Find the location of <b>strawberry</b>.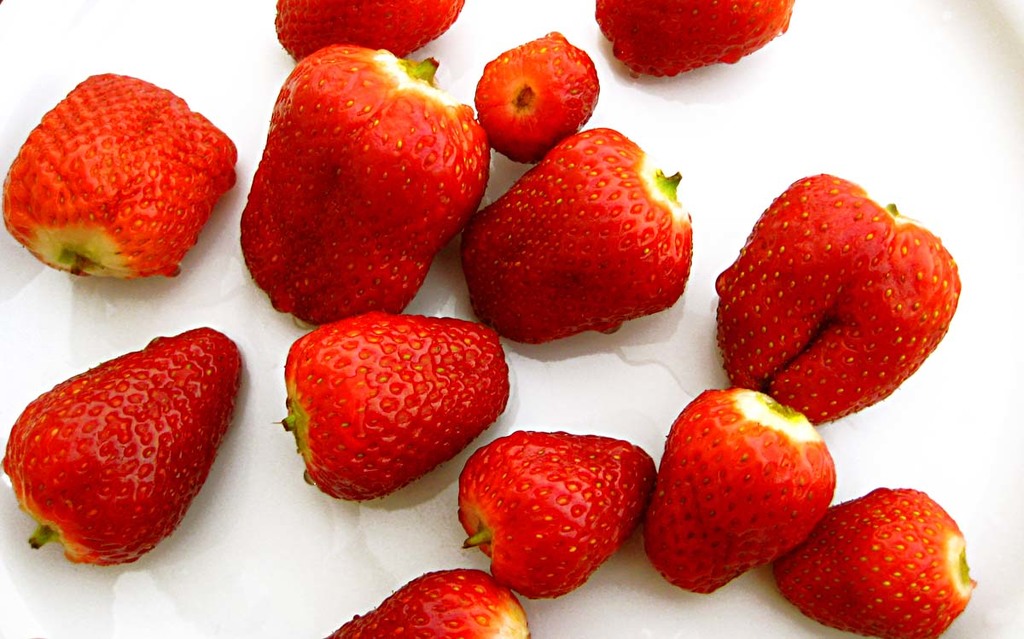
Location: l=0, t=329, r=242, b=563.
